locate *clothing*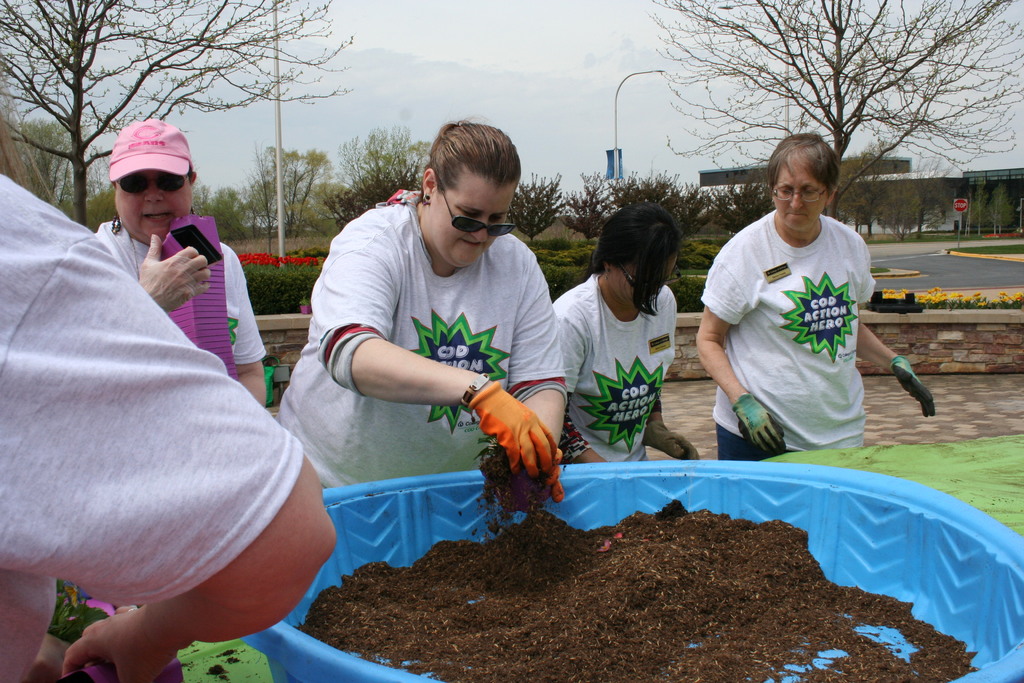
272, 202, 575, 502
